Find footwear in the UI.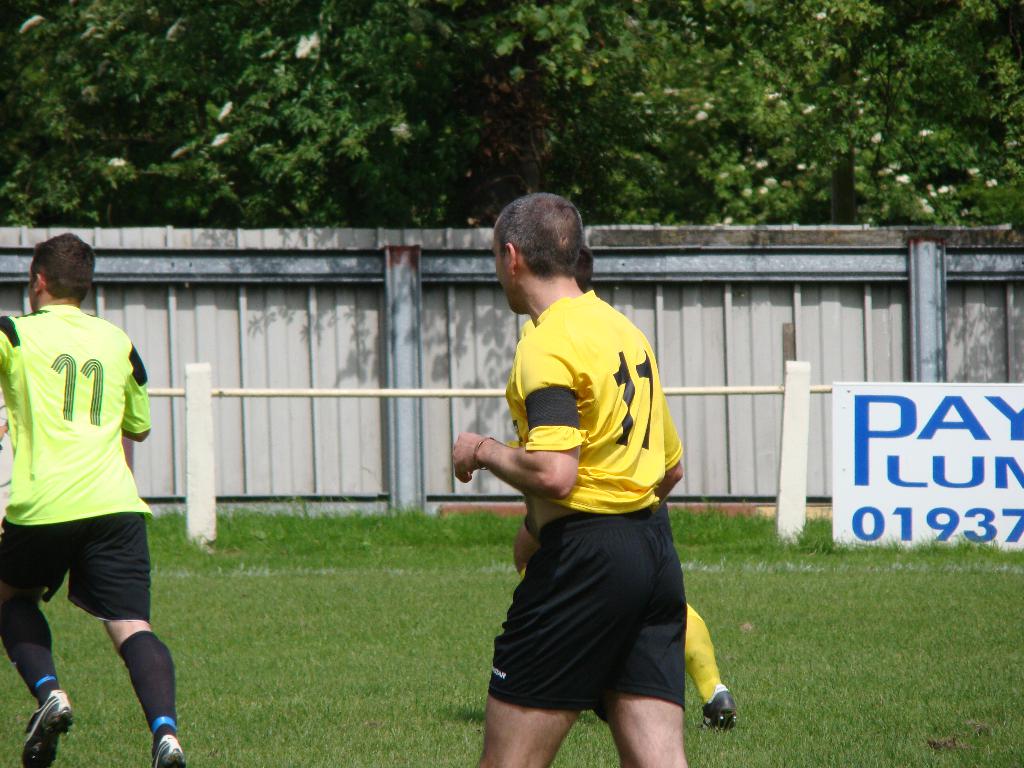
UI element at Rect(698, 683, 737, 730).
